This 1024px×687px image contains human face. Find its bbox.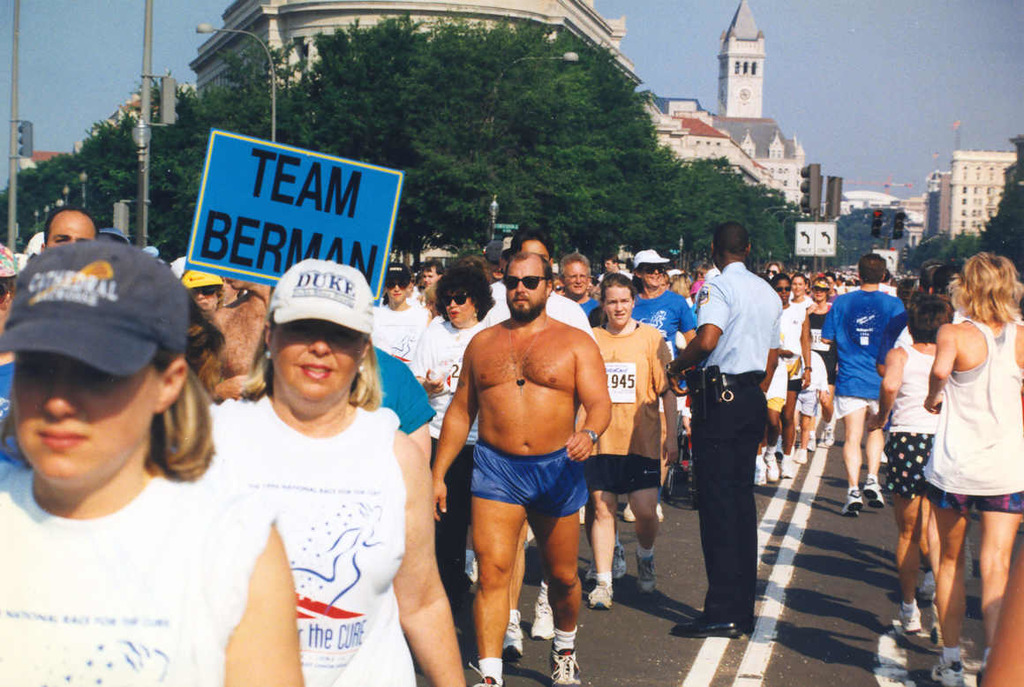
detection(766, 276, 793, 307).
